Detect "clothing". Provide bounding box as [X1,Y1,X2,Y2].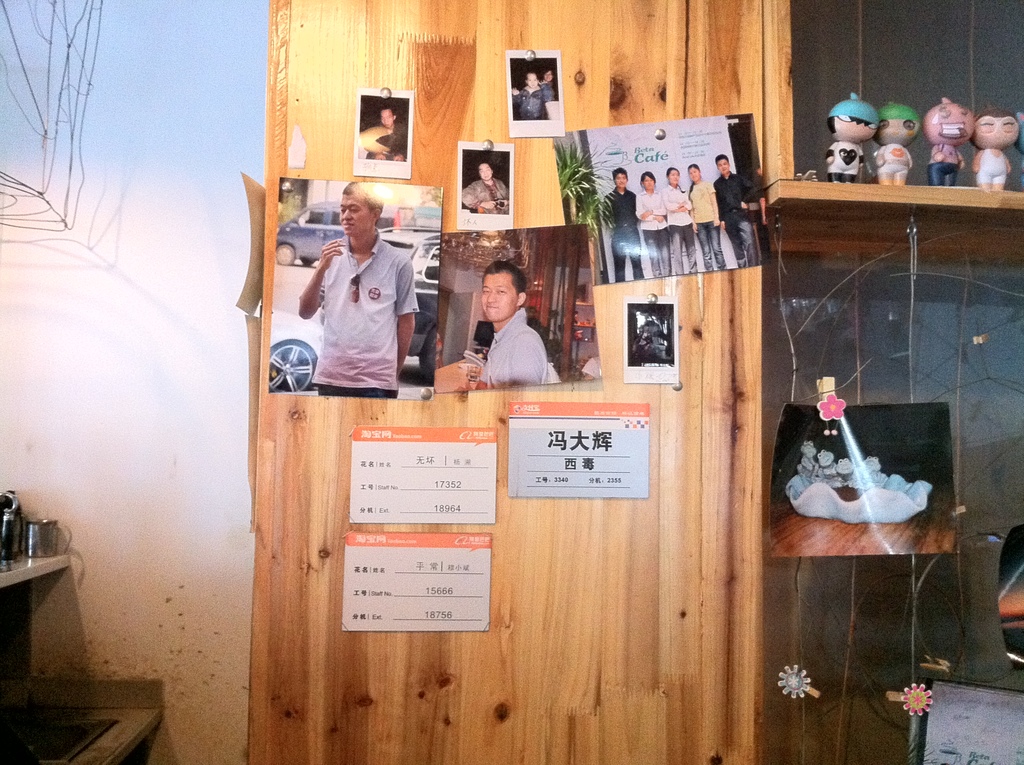
[664,177,703,277].
